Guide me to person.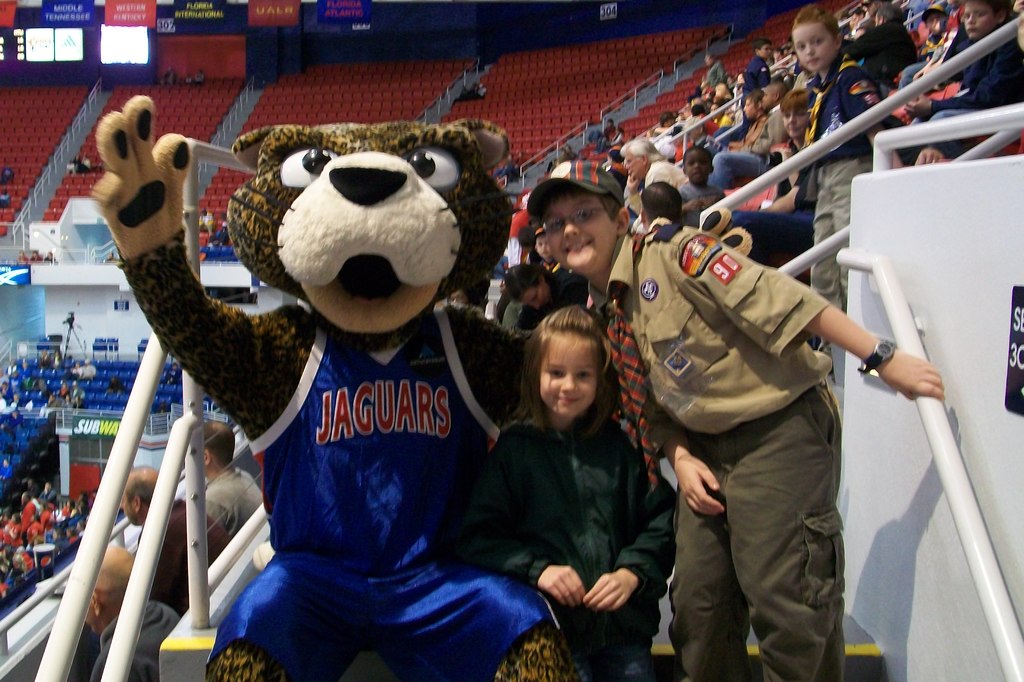
Guidance: locate(739, 36, 783, 88).
